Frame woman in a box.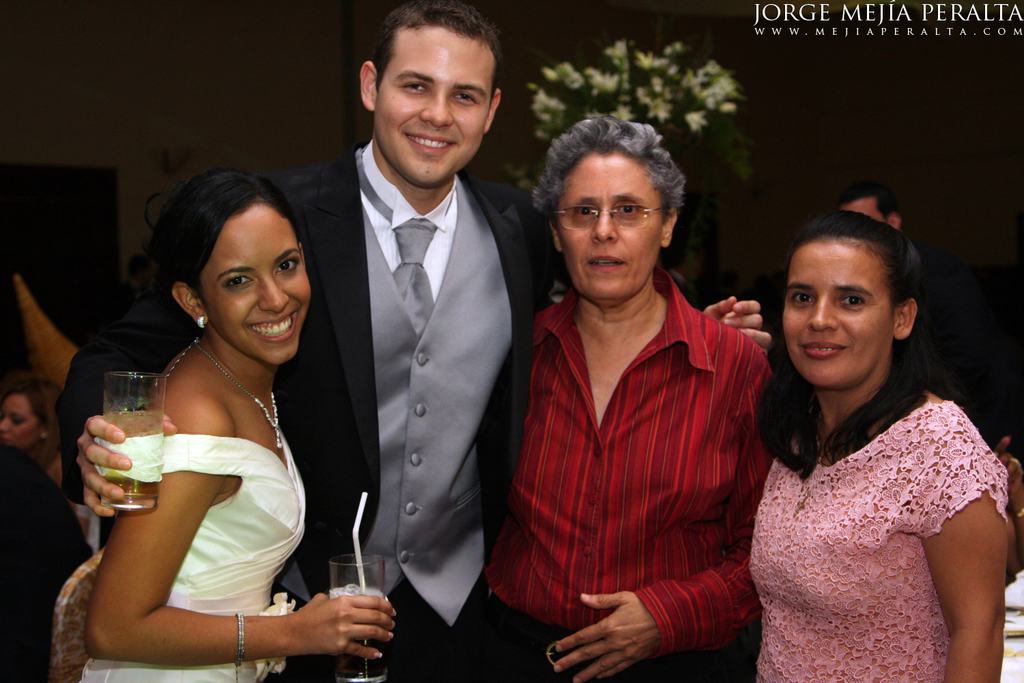
x1=751, y1=210, x2=1006, y2=682.
